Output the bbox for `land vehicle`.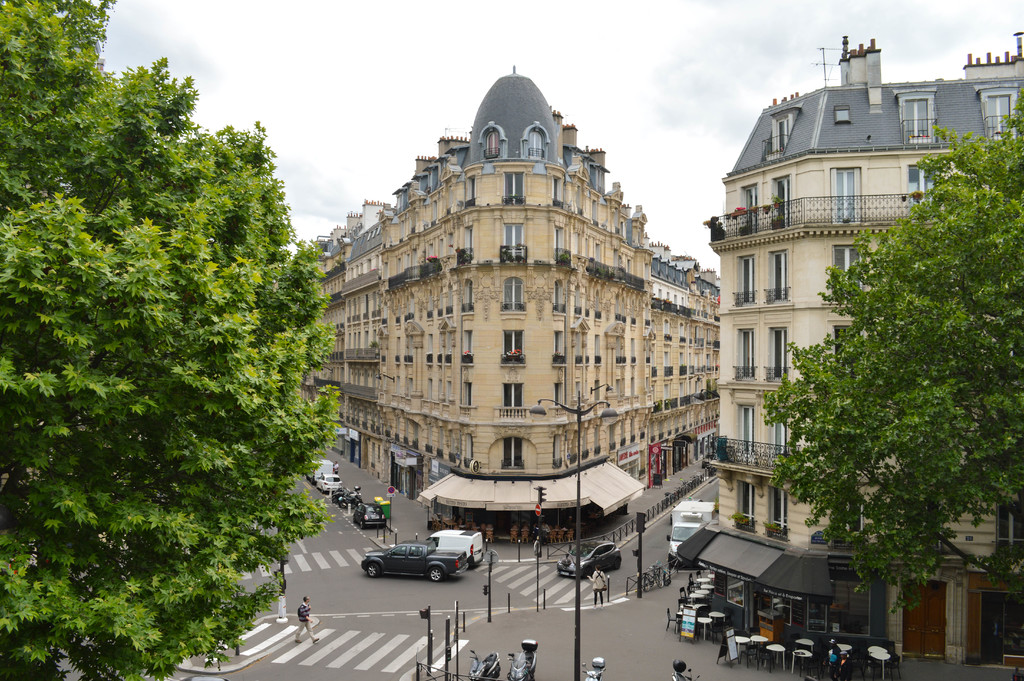
box=[559, 537, 621, 580].
